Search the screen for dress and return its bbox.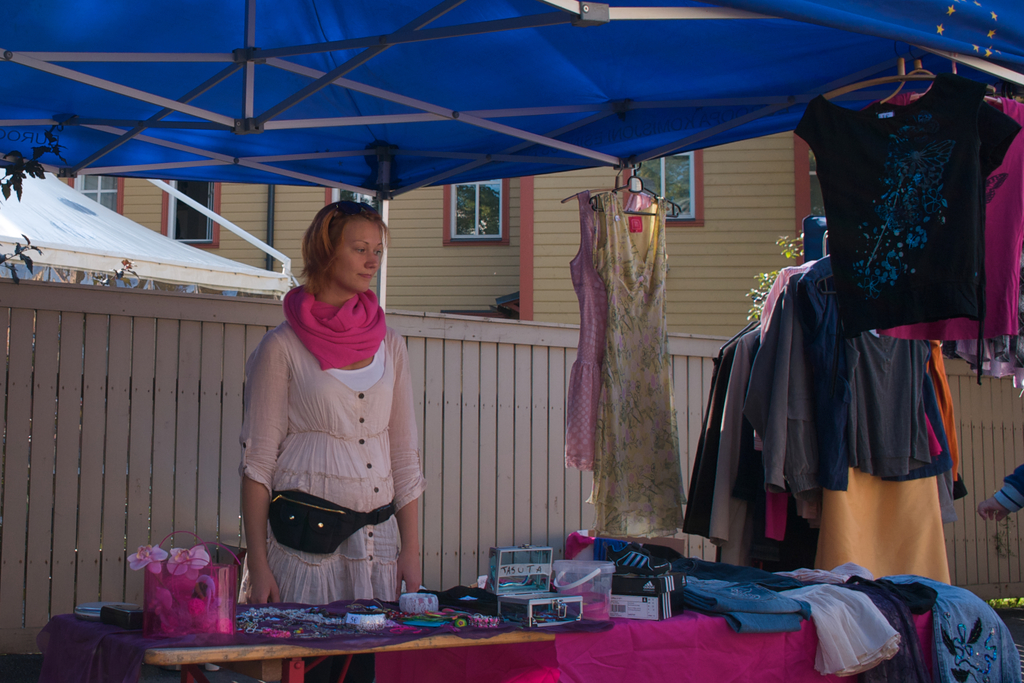
Found: 562:194:662:473.
